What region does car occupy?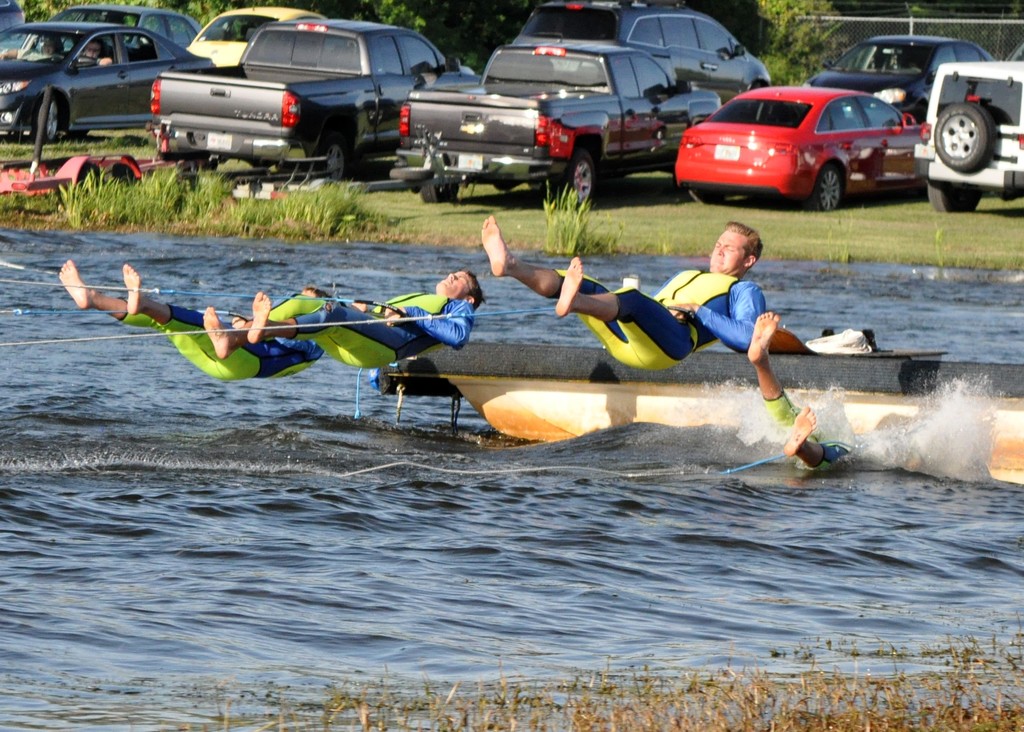
l=673, t=84, r=924, b=219.
